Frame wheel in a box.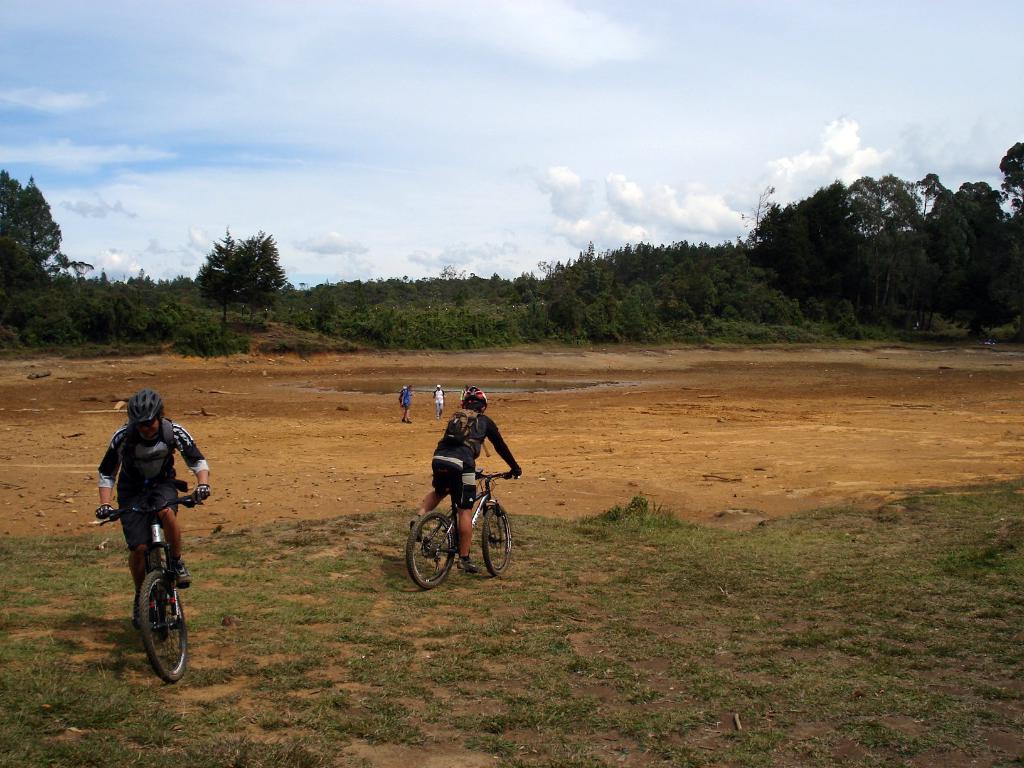
<box>404,510,458,589</box>.
